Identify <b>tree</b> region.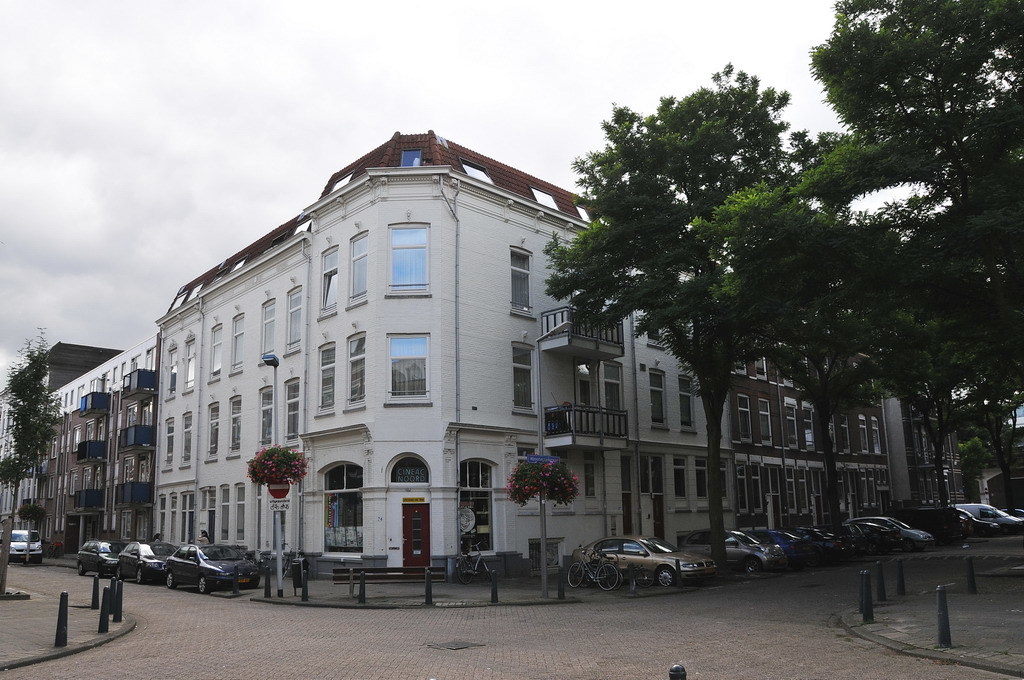
Region: box(568, 76, 829, 518).
